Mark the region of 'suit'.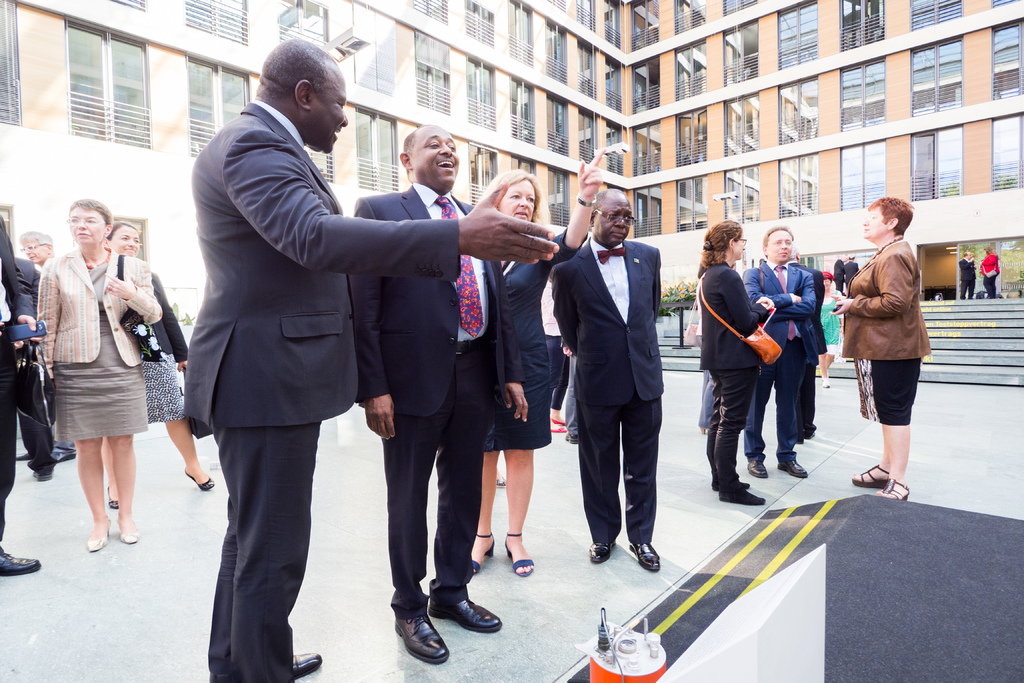
Region: [186, 98, 458, 682].
